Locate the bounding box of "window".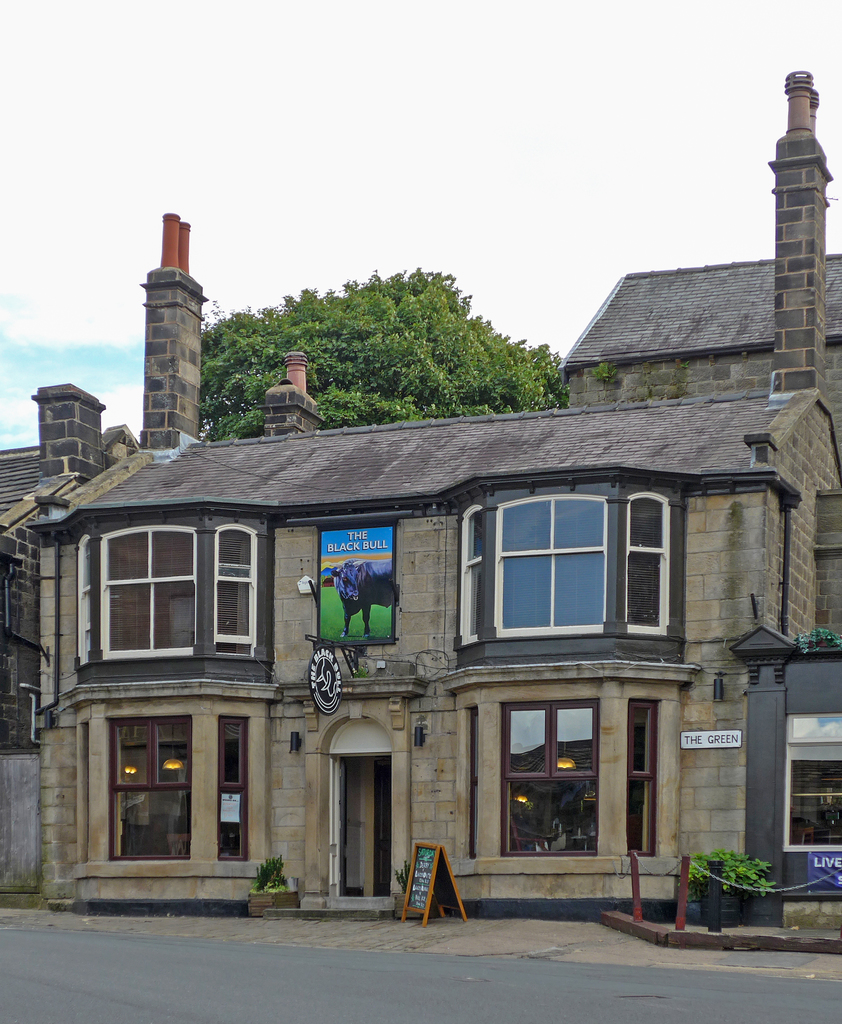
Bounding box: [99,530,201,657].
